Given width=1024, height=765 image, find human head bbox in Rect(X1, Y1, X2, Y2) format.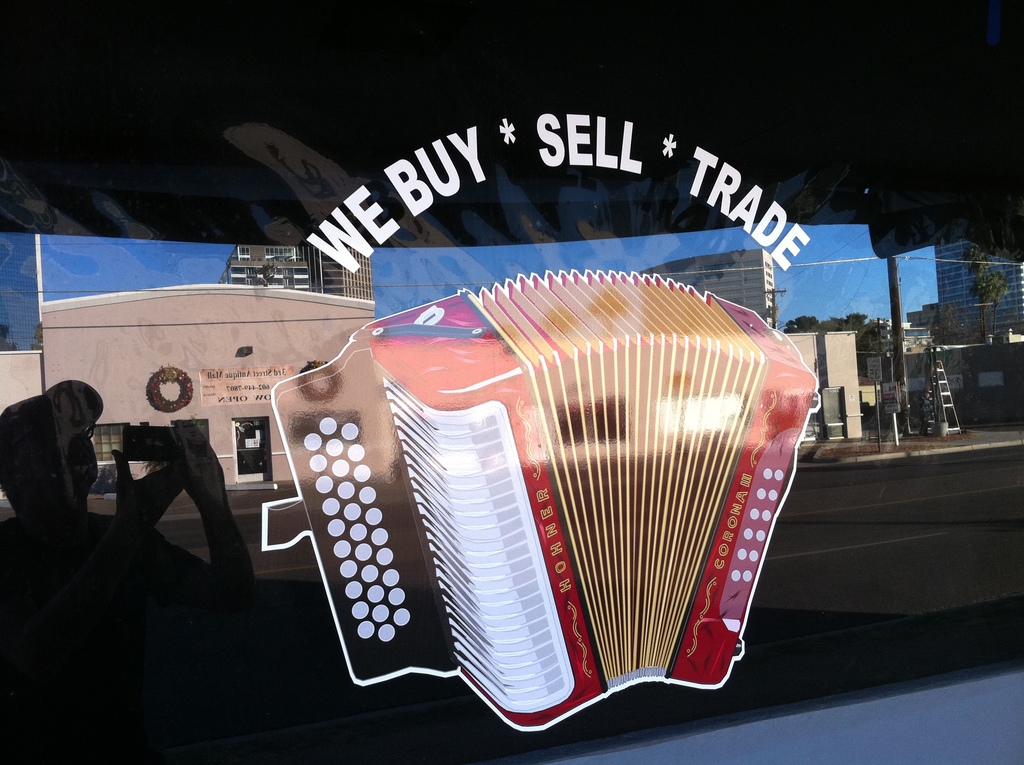
Rect(0, 376, 100, 517).
